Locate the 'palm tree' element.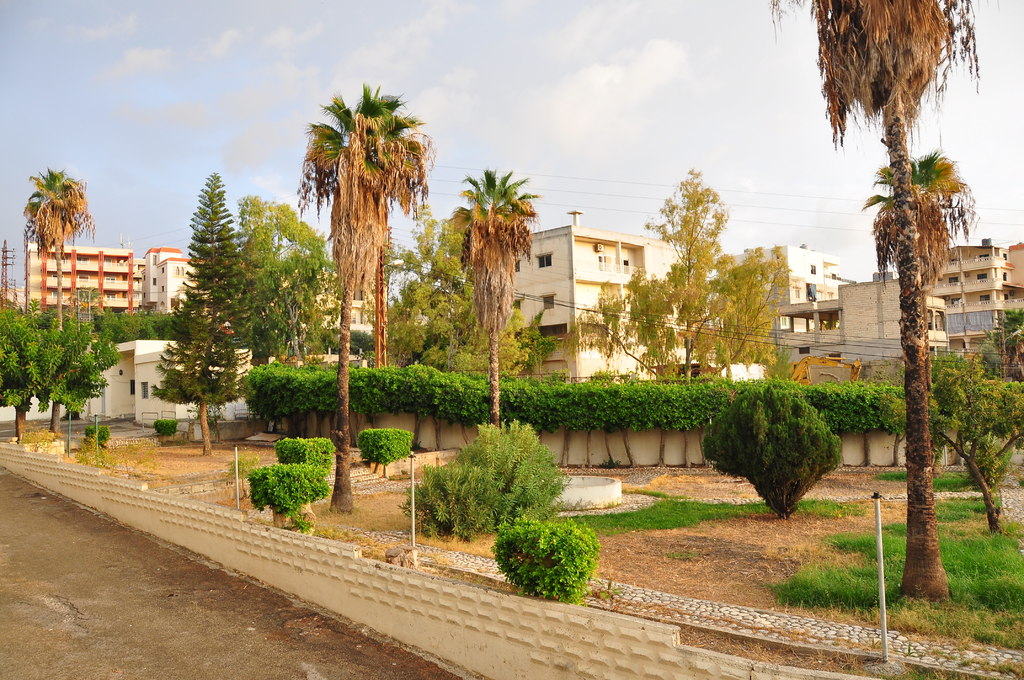
Element bbox: rect(766, 0, 1006, 602).
